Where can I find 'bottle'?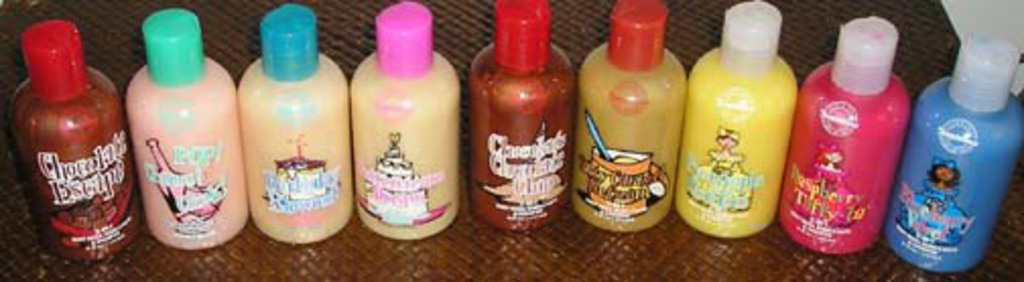
You can find it at l=685, t=8, r=805, b=235.
